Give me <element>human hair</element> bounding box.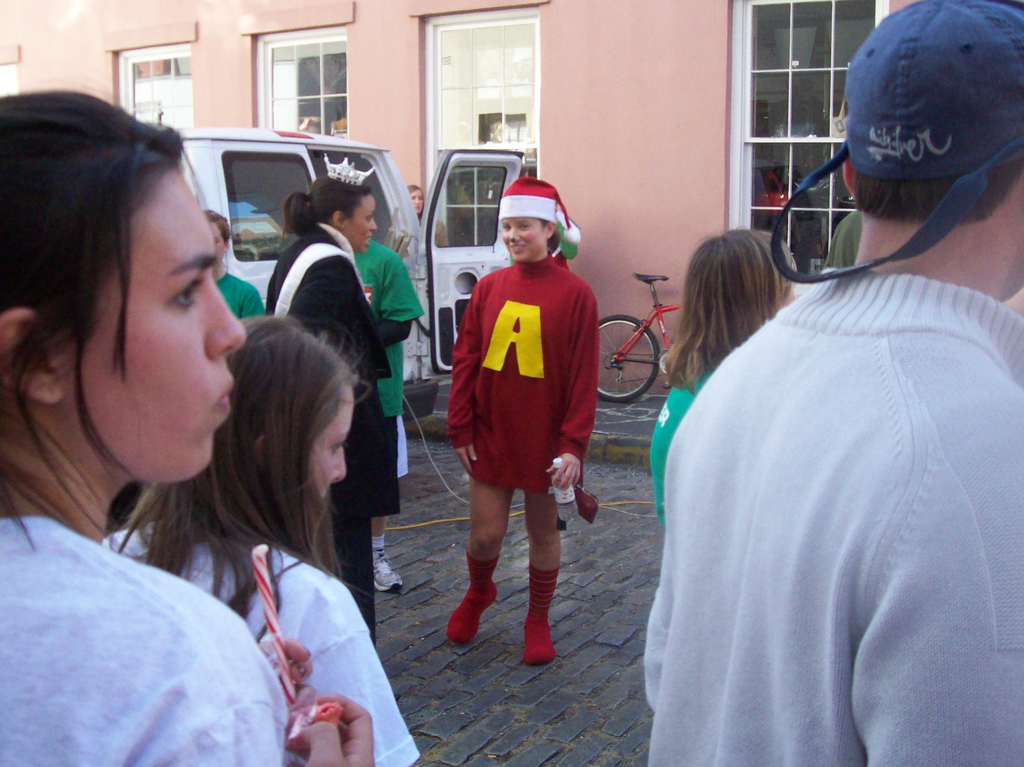
851:158:1023:229.
